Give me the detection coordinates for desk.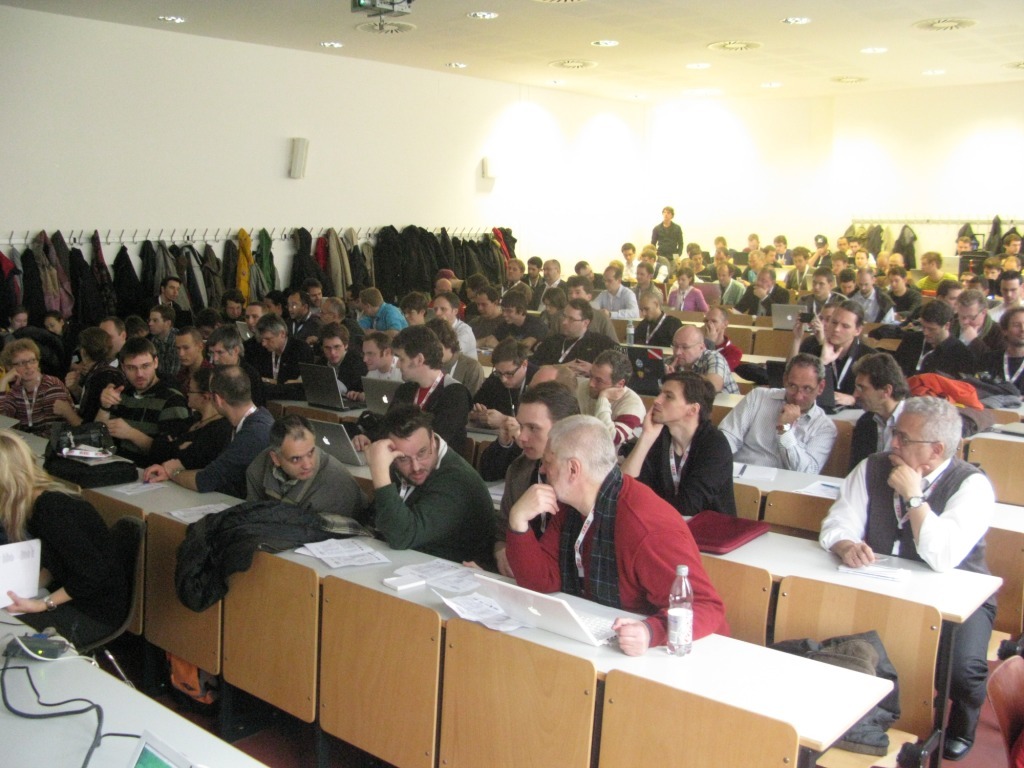
bbox=[78, 526, 981, 761].
